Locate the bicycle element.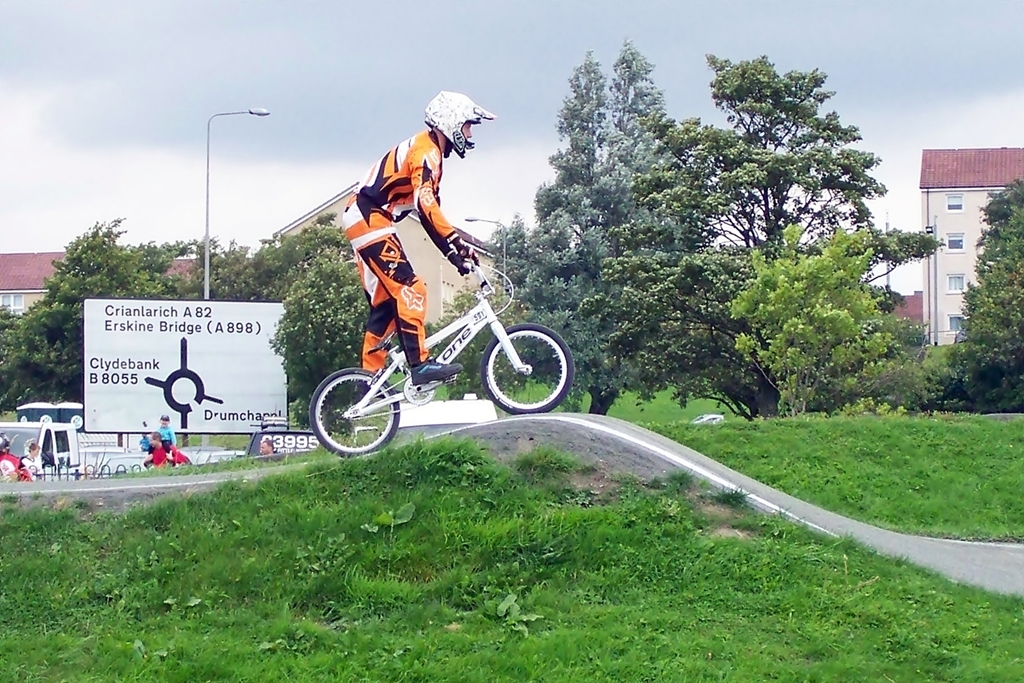
Element bbox: box=[307, 215, 567, 456].
